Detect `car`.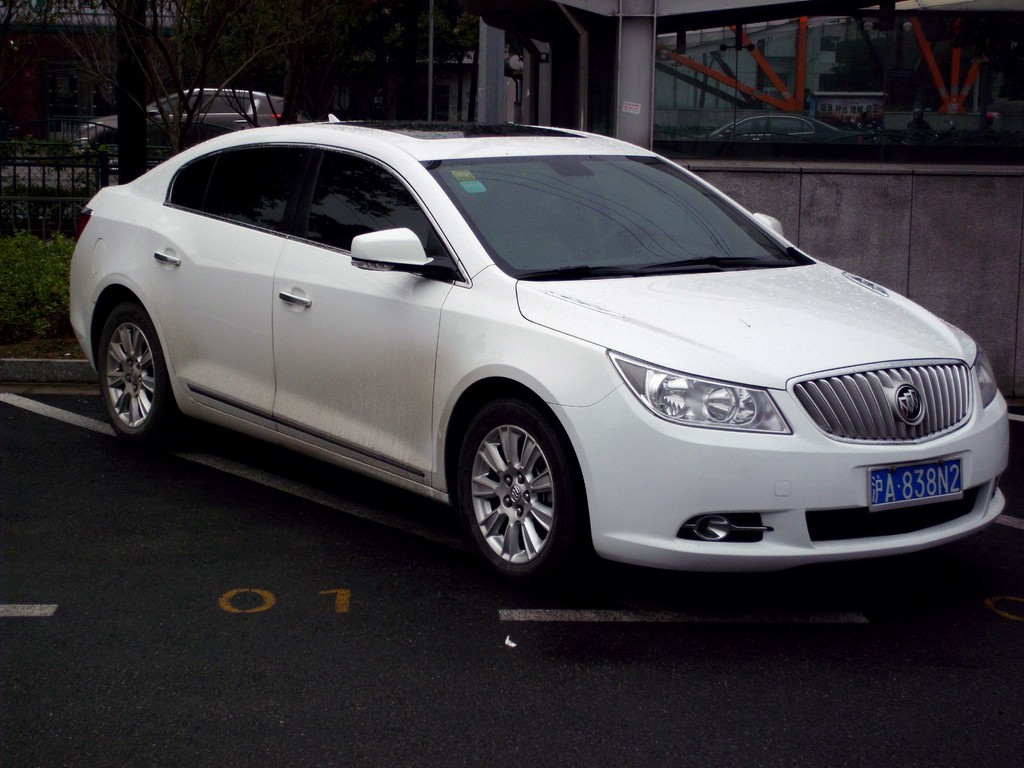
Detected at select_region(123, 85, 294, 127).
